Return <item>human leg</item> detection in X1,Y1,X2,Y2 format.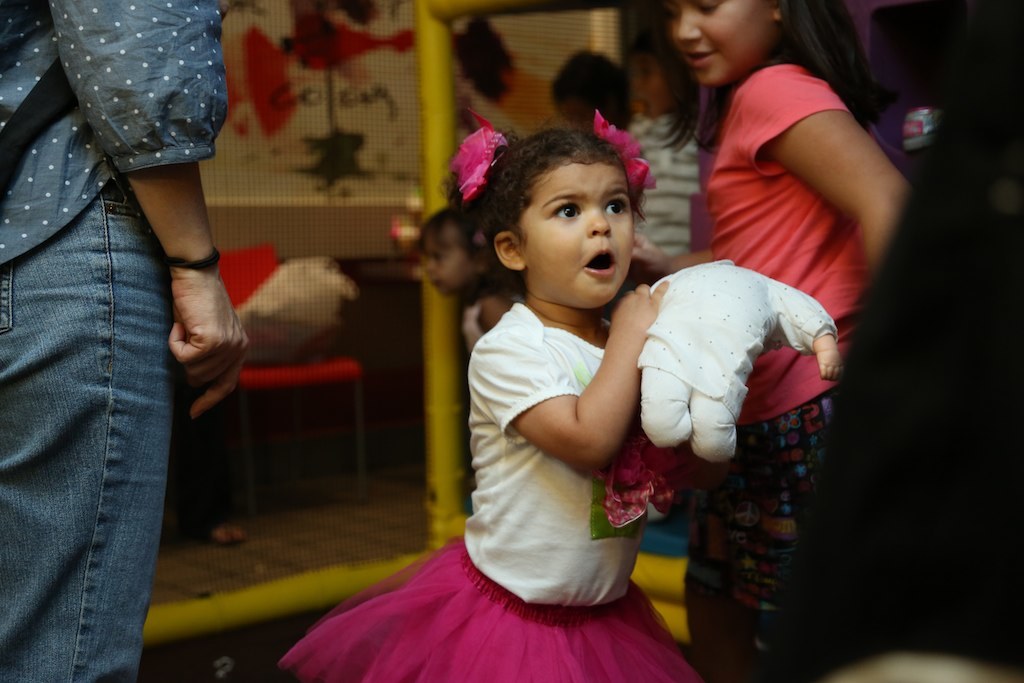
11,175,212,682.
